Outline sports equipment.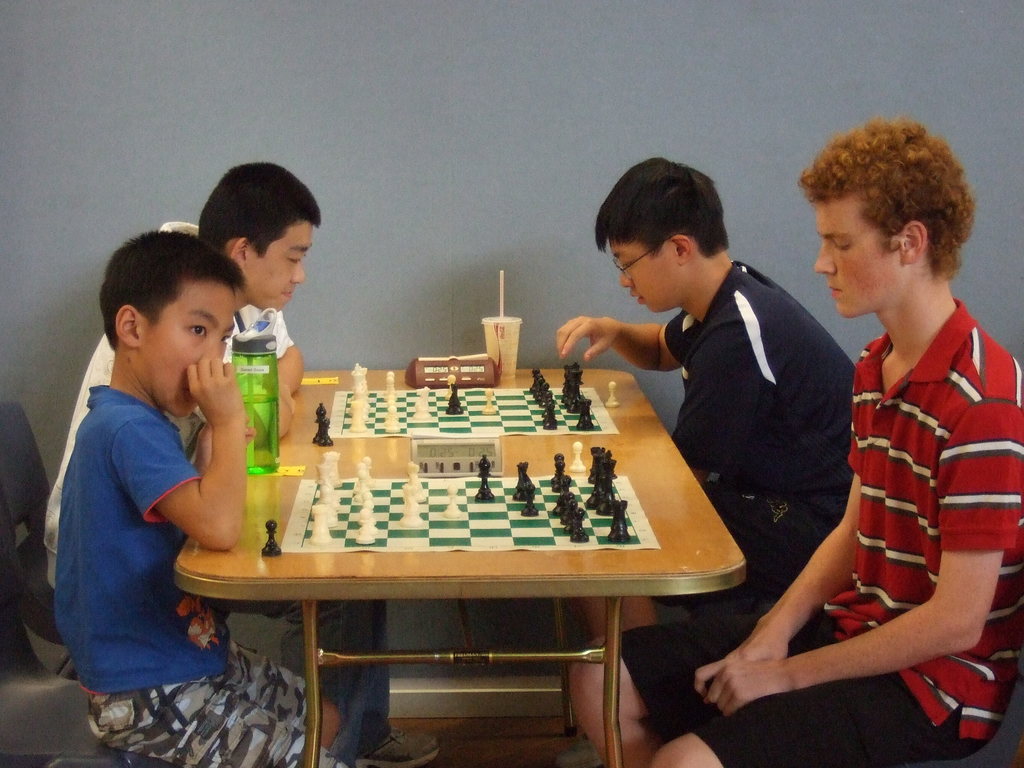
Outline: select_region(305, 360, 621, 445).
